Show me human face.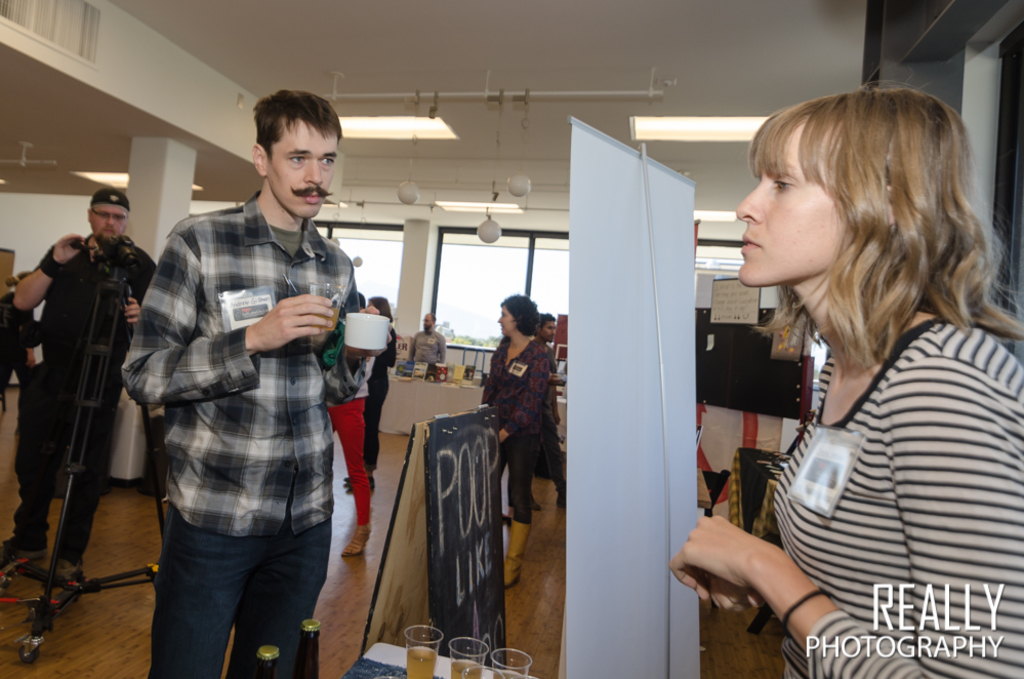
human face is here: bbox=(419, 310, 431, 334).
